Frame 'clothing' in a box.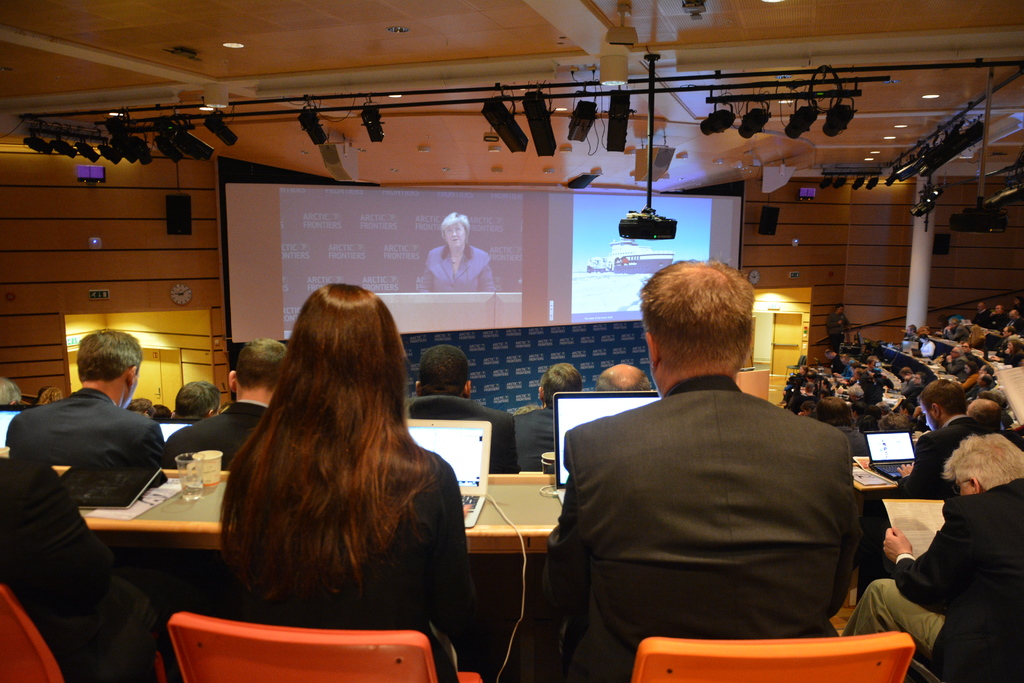
[x1=6, y1=383, x2=163, y2=458].
